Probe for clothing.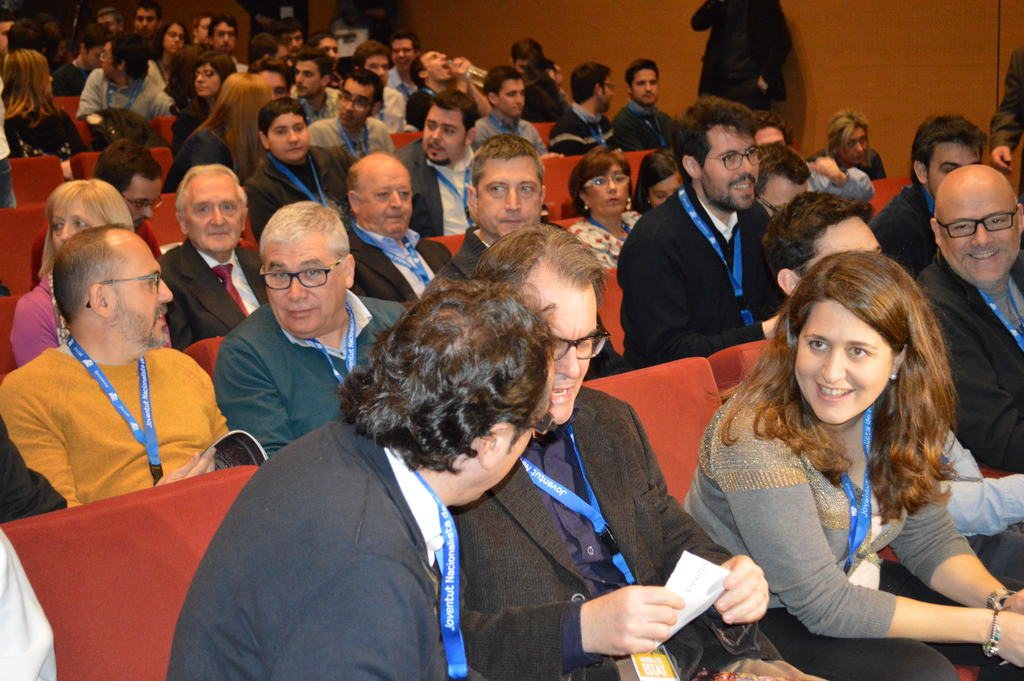
Probe result: box=[940, 247, 1023, 480].
